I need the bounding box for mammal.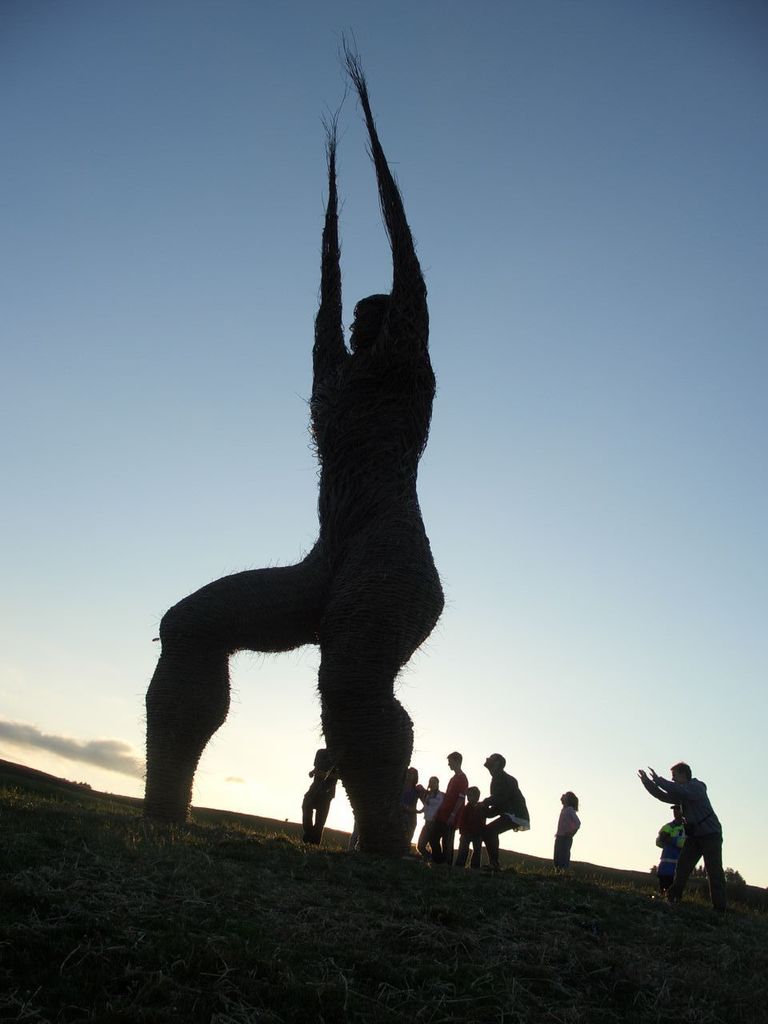
Here it is: bbox(415, 774, 447, 861).
